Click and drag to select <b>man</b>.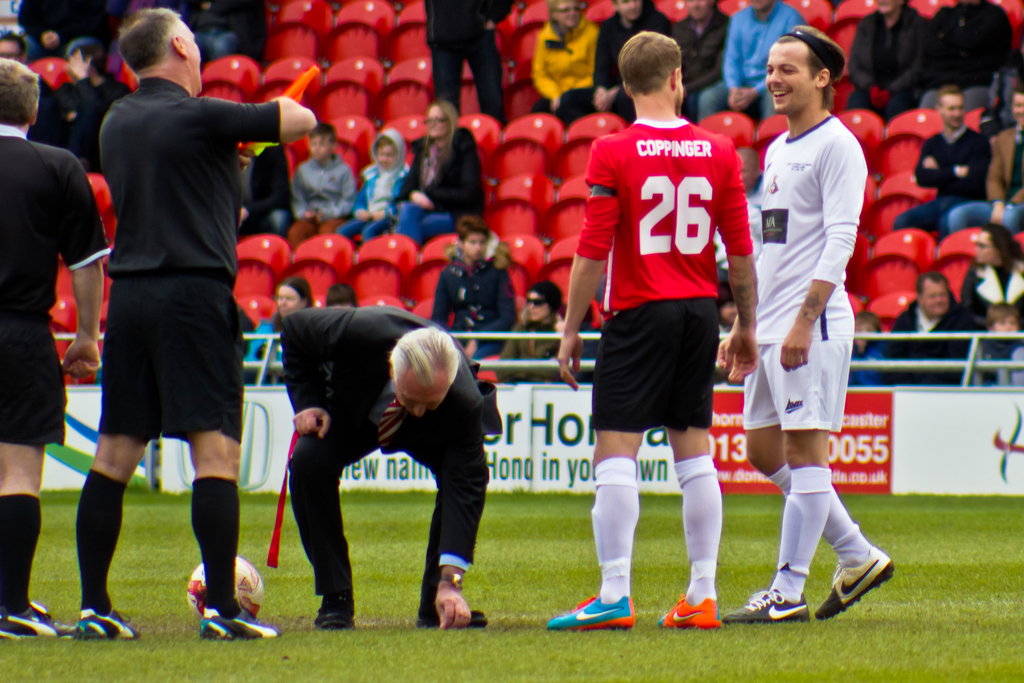
Selection: bbox(894, 265, 984, 383).
